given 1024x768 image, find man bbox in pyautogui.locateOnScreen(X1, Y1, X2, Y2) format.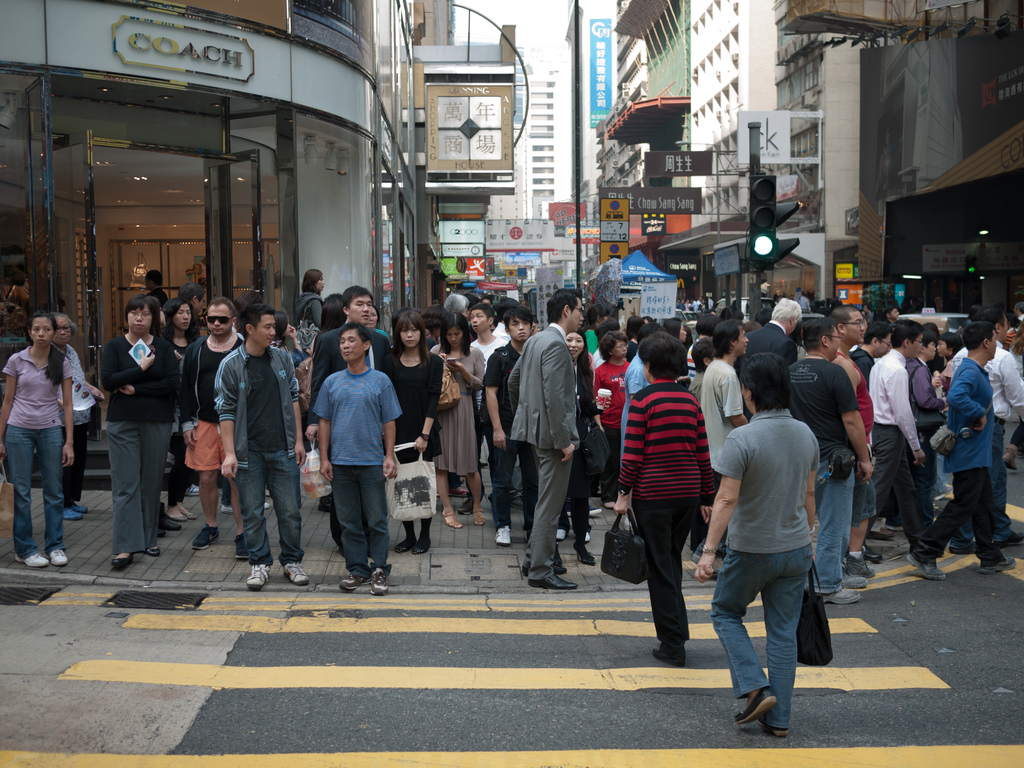
pyautogui.locateOnScreen(700, 320, 750, 570).
